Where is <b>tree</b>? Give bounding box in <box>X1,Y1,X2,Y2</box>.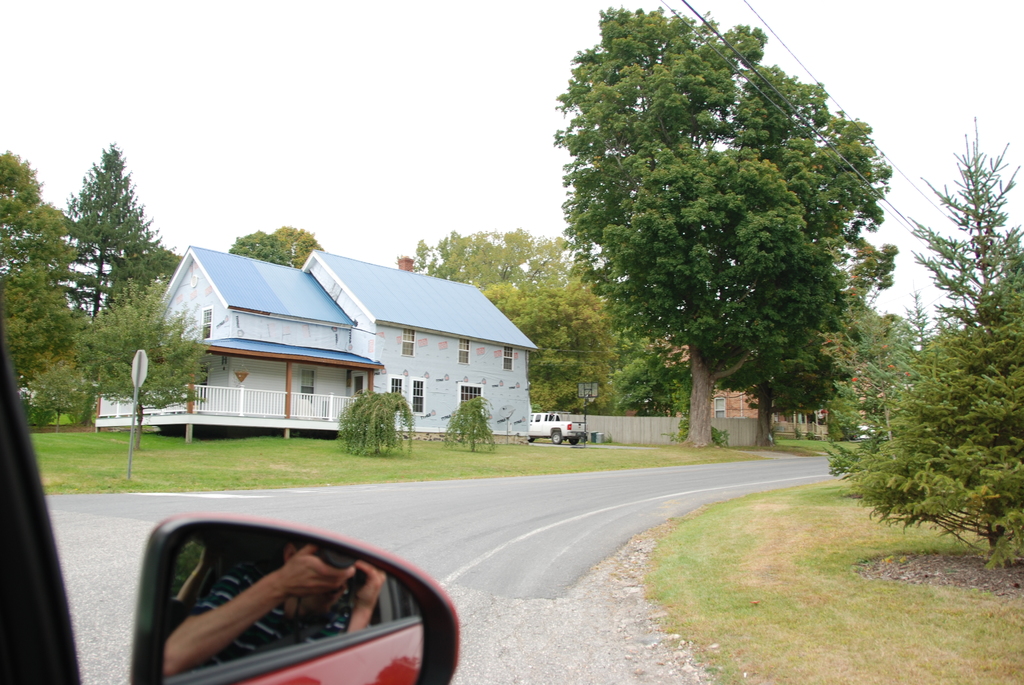
<box>821,114,1023,567</box>.
